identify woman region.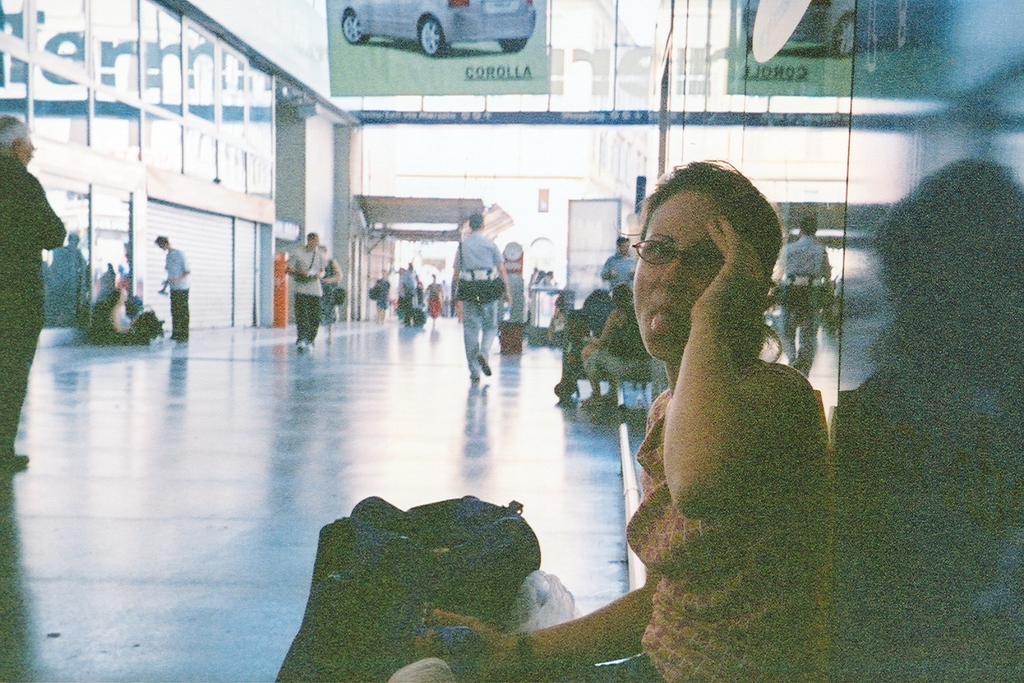
Region: (left=311, top=245, right=347, bottom=344).
